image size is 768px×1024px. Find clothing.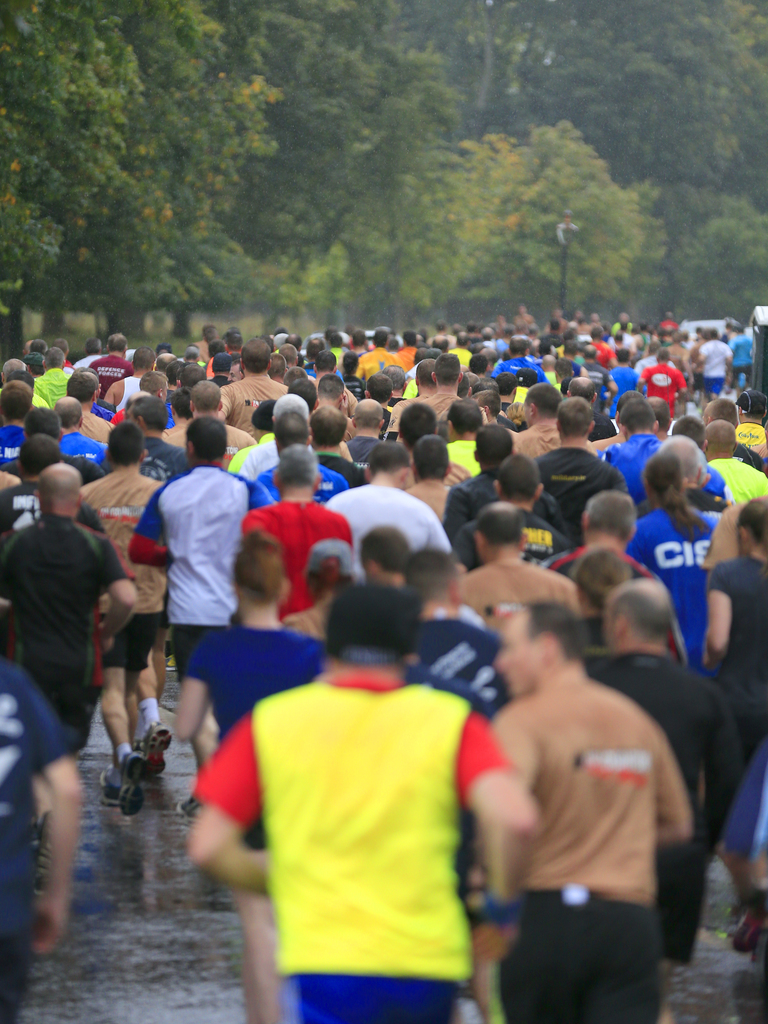
[left=486, top=667, right=693, bottom=1020].
